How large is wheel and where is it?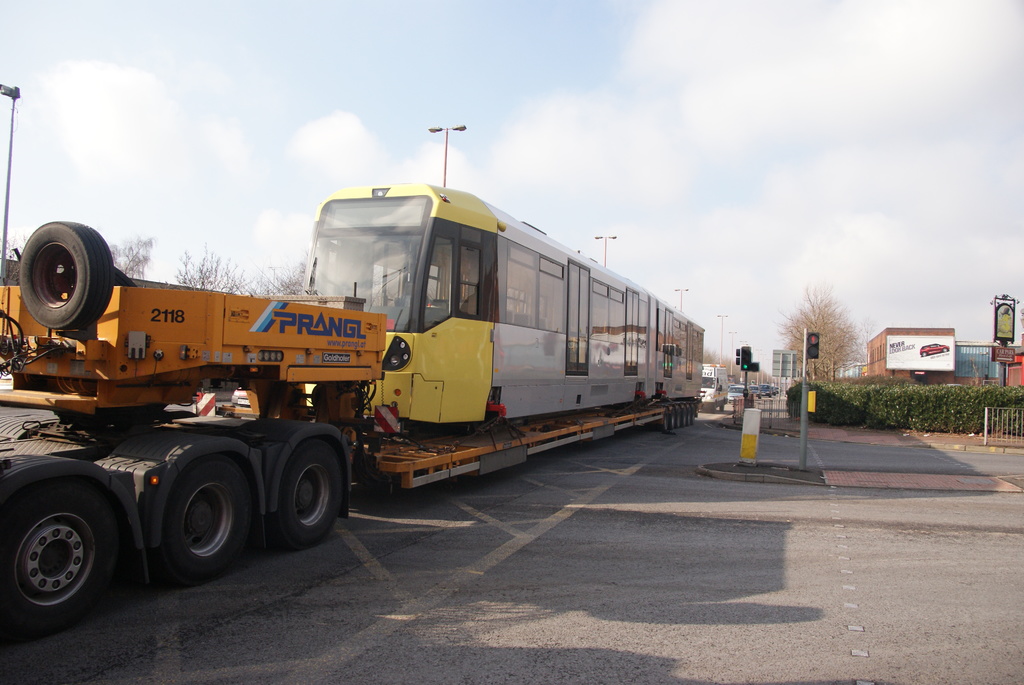
Bounding box: pyautogui.locateOnScreen(711, 403, 718, 414).
